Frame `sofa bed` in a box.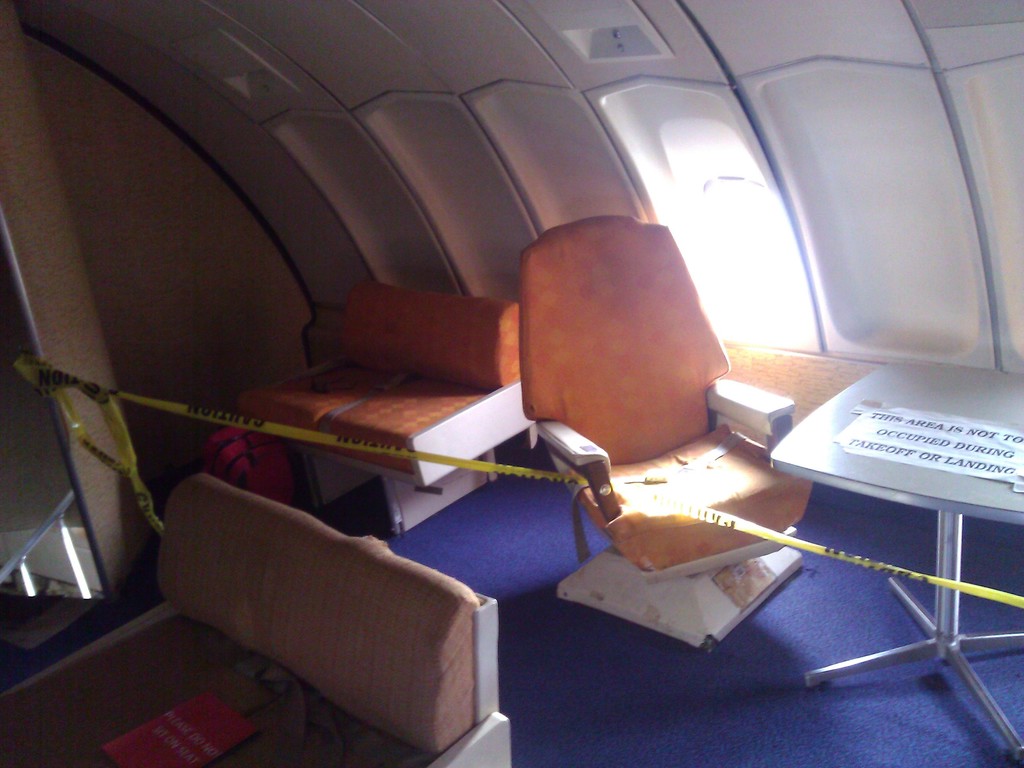
Rect(232, 278, 540, 492).
